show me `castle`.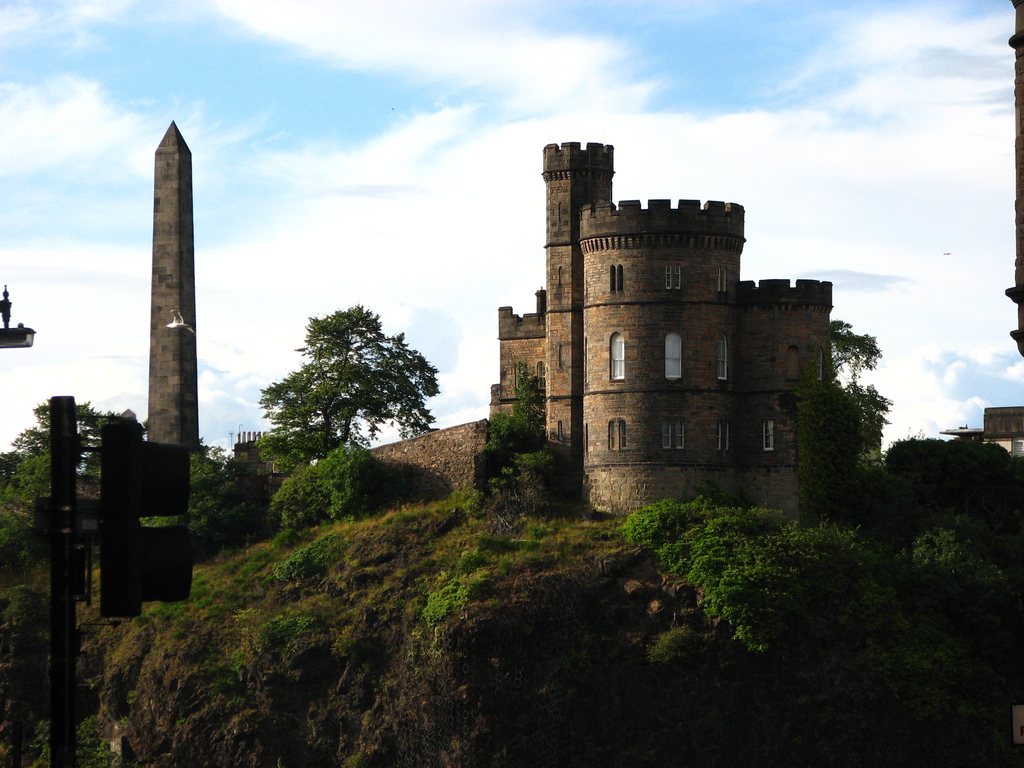
`castle` is here: [497, 172, 837, 511].
